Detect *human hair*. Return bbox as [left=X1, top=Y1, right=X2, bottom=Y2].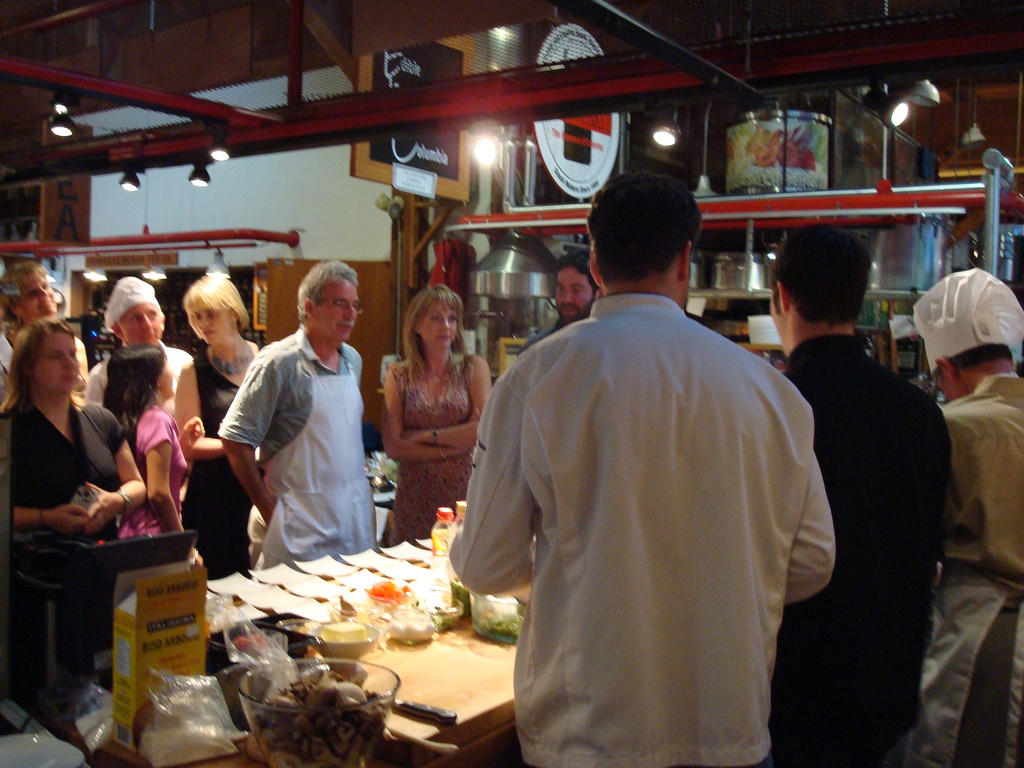
[left=181, top=274, right=249, bottom=339].
